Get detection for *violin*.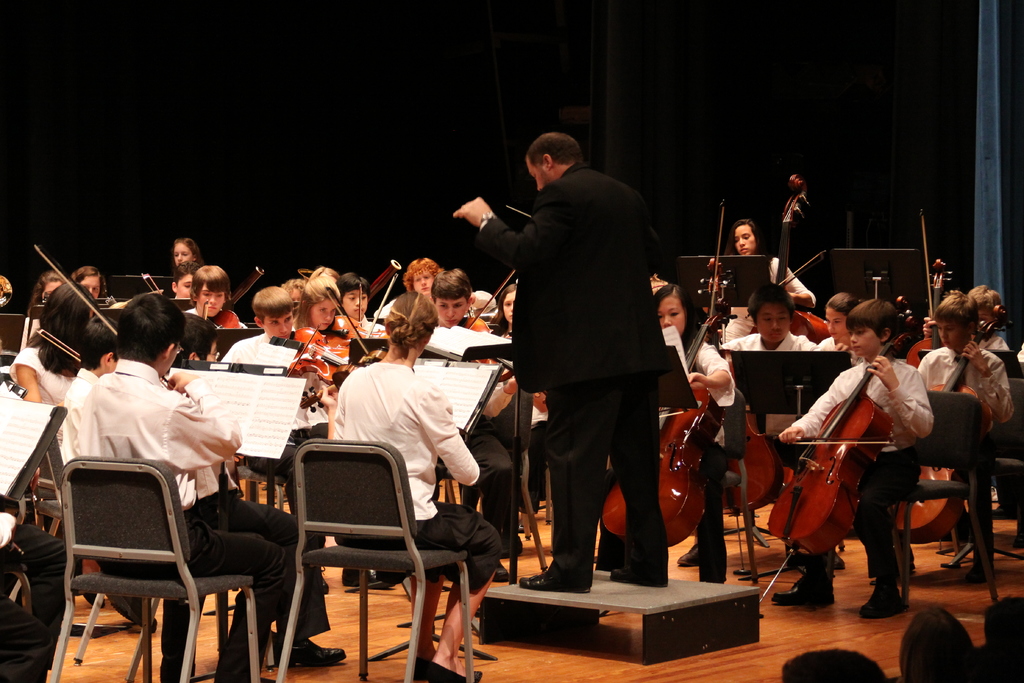
Detection: 867/268/895/309.
